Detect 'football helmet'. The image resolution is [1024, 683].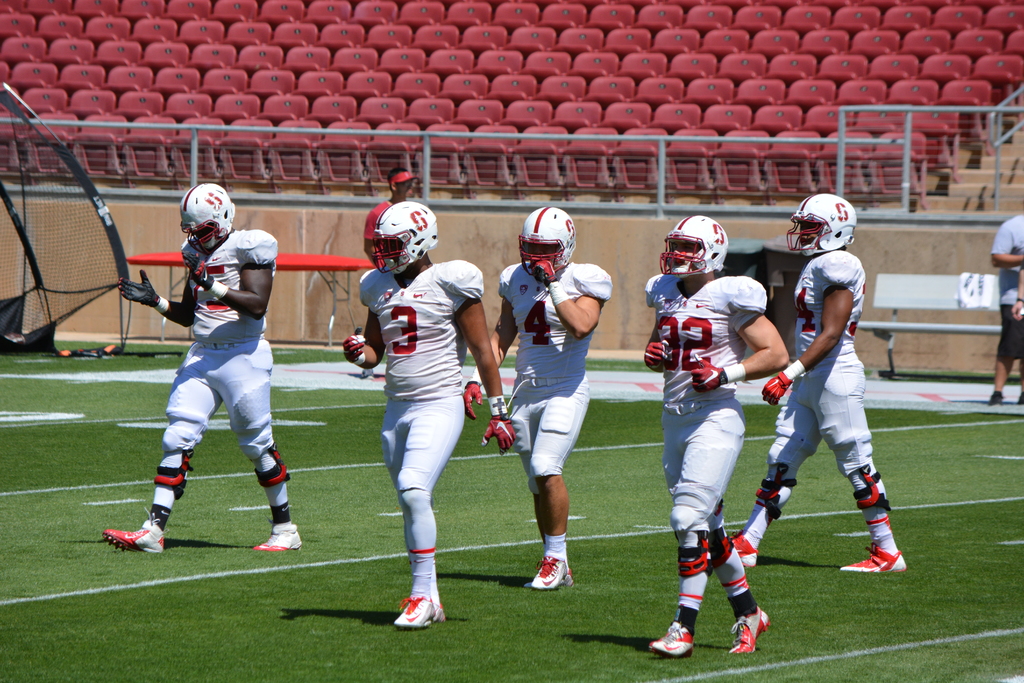
<region>173, 184, 251, 260</region>.
